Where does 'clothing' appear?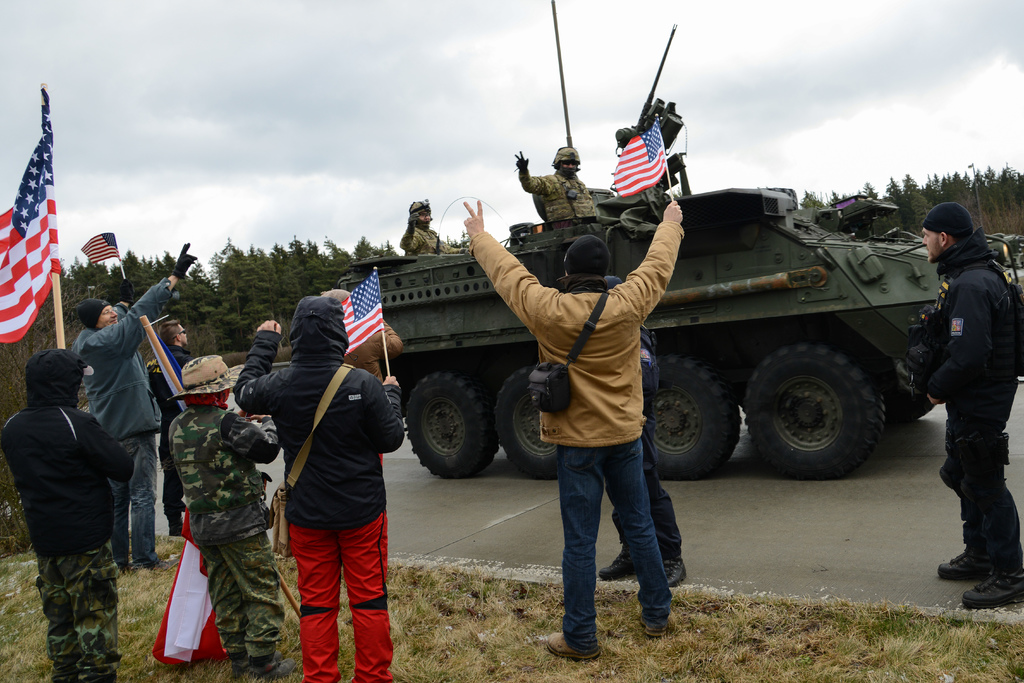
Appears at BBox(469, 229, 672, 656).
